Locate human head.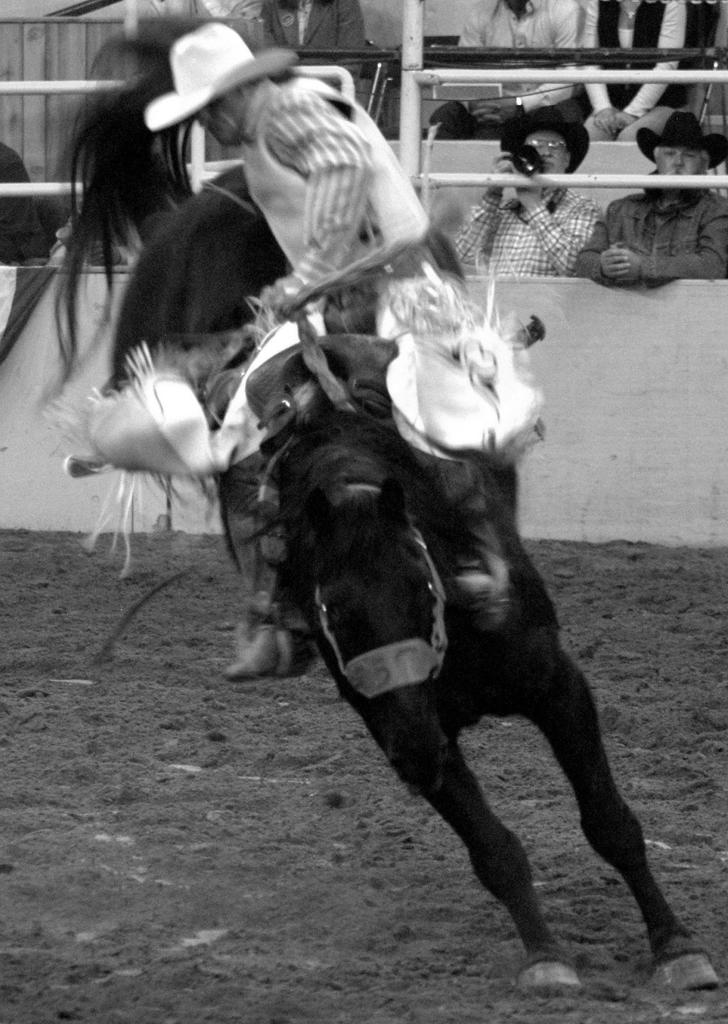
Bounding box: [x1=647, y1=118, x2=720, y2=186].
